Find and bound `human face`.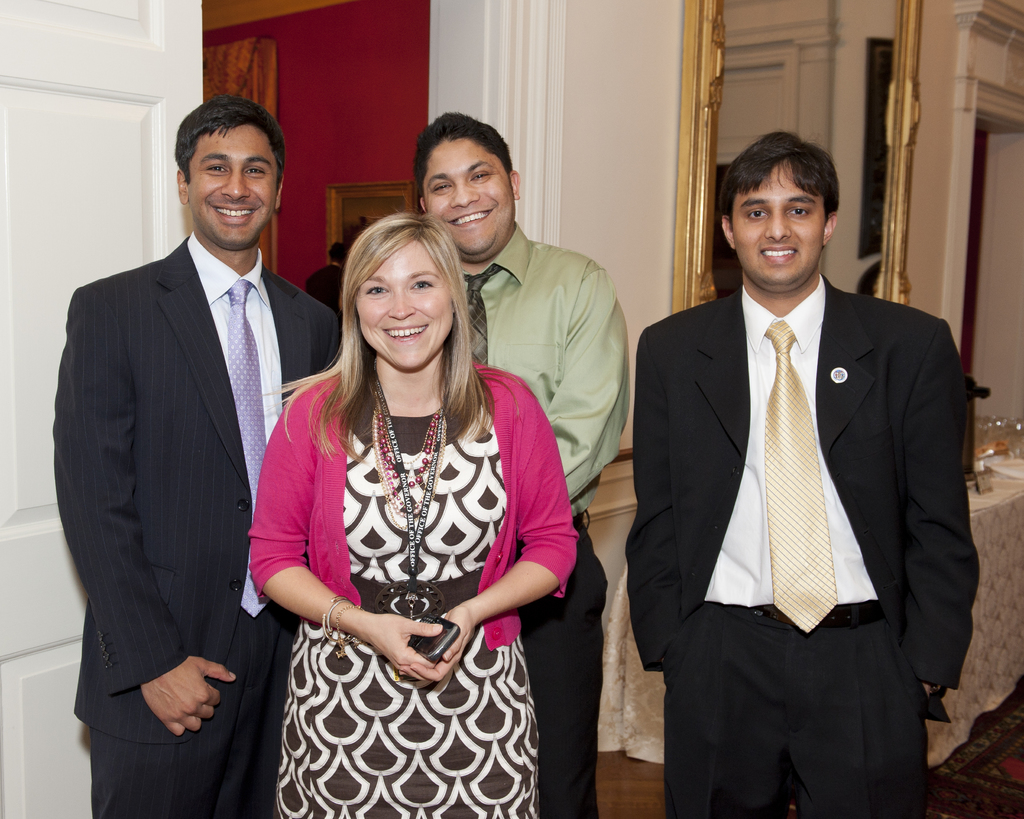
Bound: <region>362, 236, 459, 371</region>.
